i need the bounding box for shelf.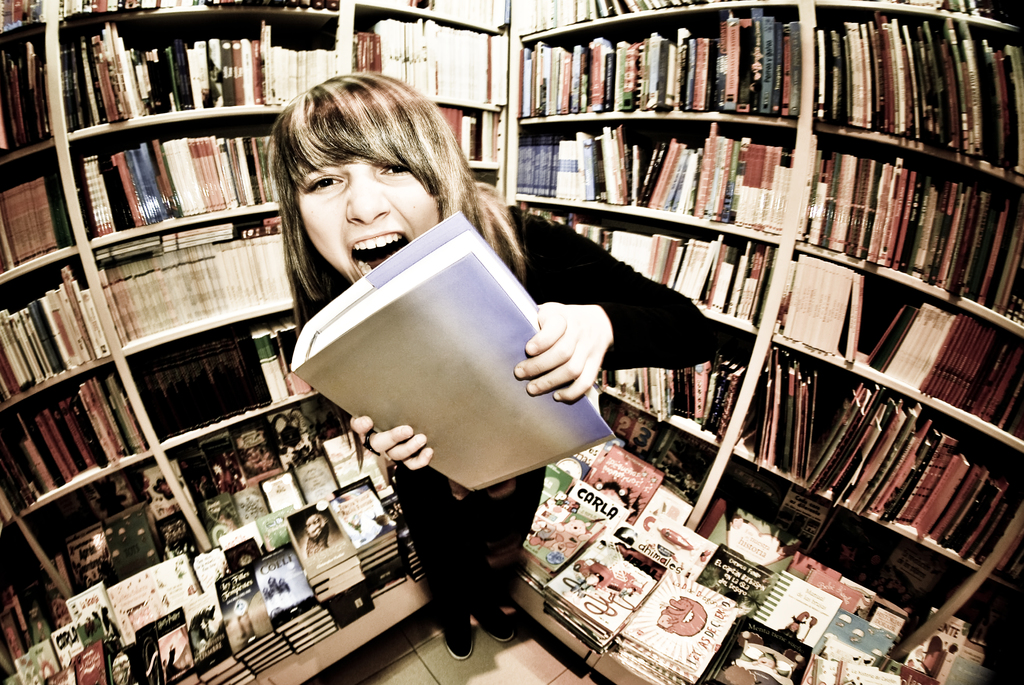
Here it is: select_region(515, 0, 792, 37).
